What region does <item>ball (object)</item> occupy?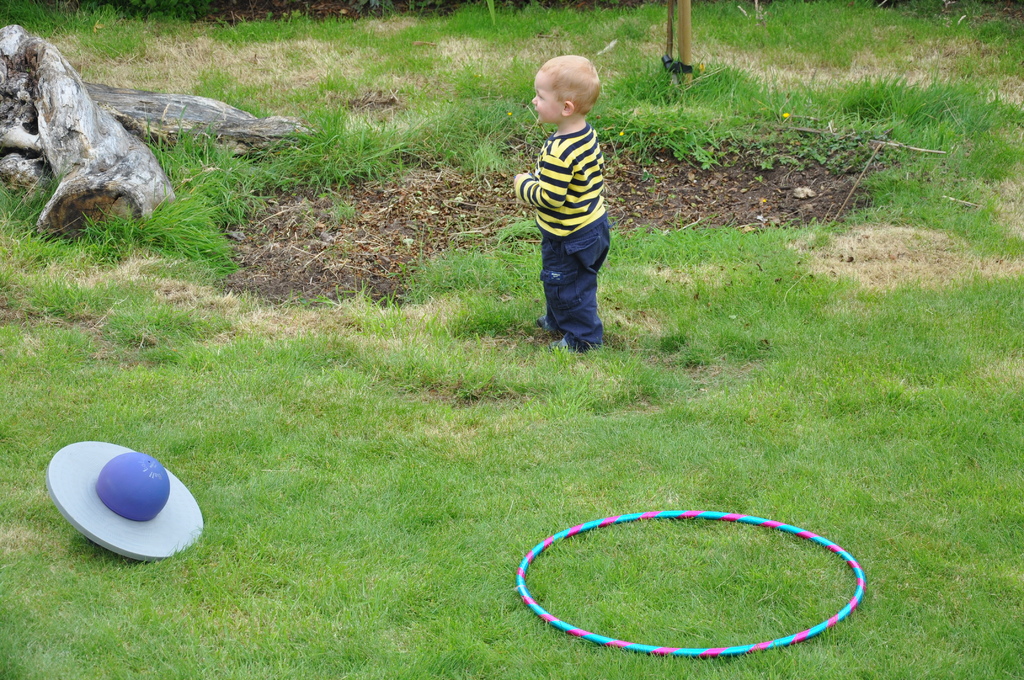
crop(99, 451, 171, 517).
